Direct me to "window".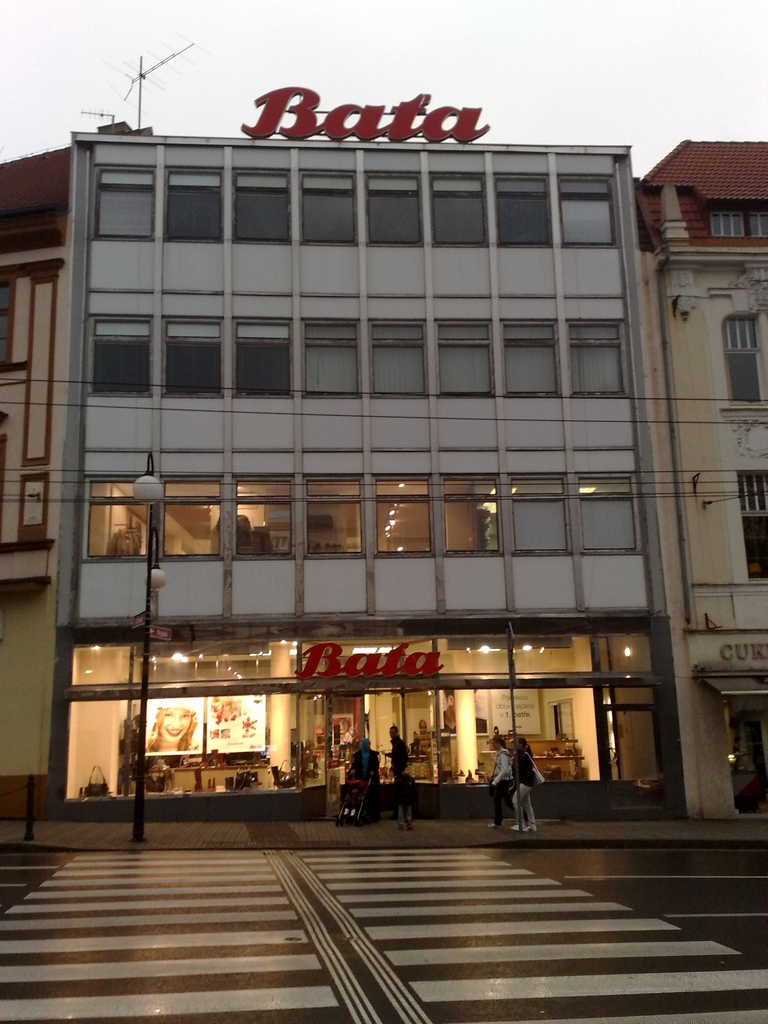
Direction: 234 482 294 556.
